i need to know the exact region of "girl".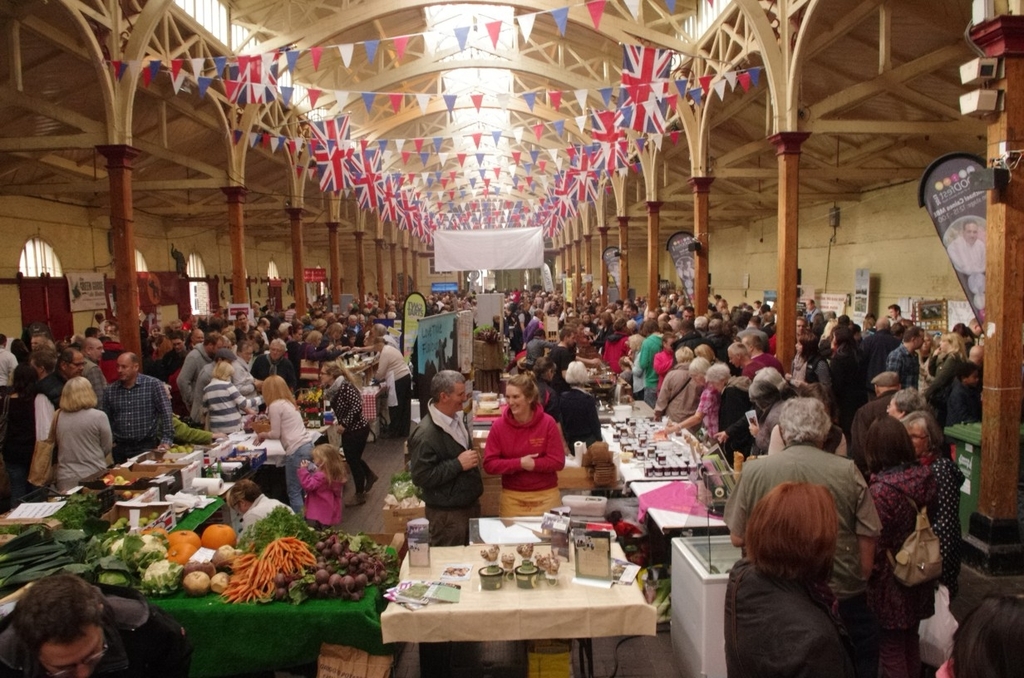
Region: bbox(927, 334, 967, 426).
